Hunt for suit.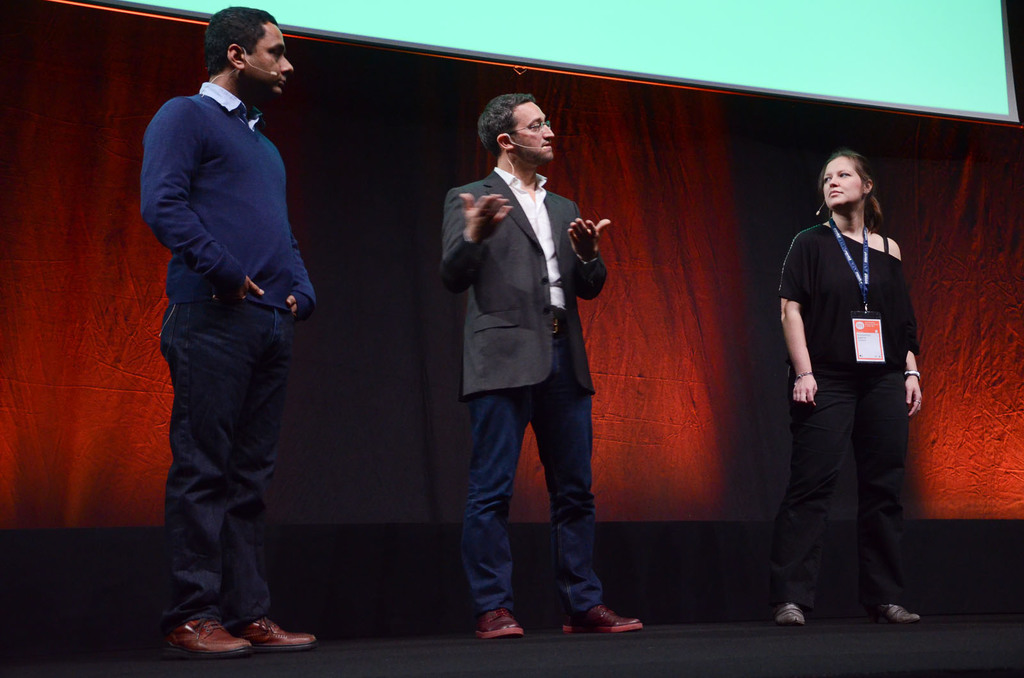
Hunted down at rect(434, 166, 608, 391).
